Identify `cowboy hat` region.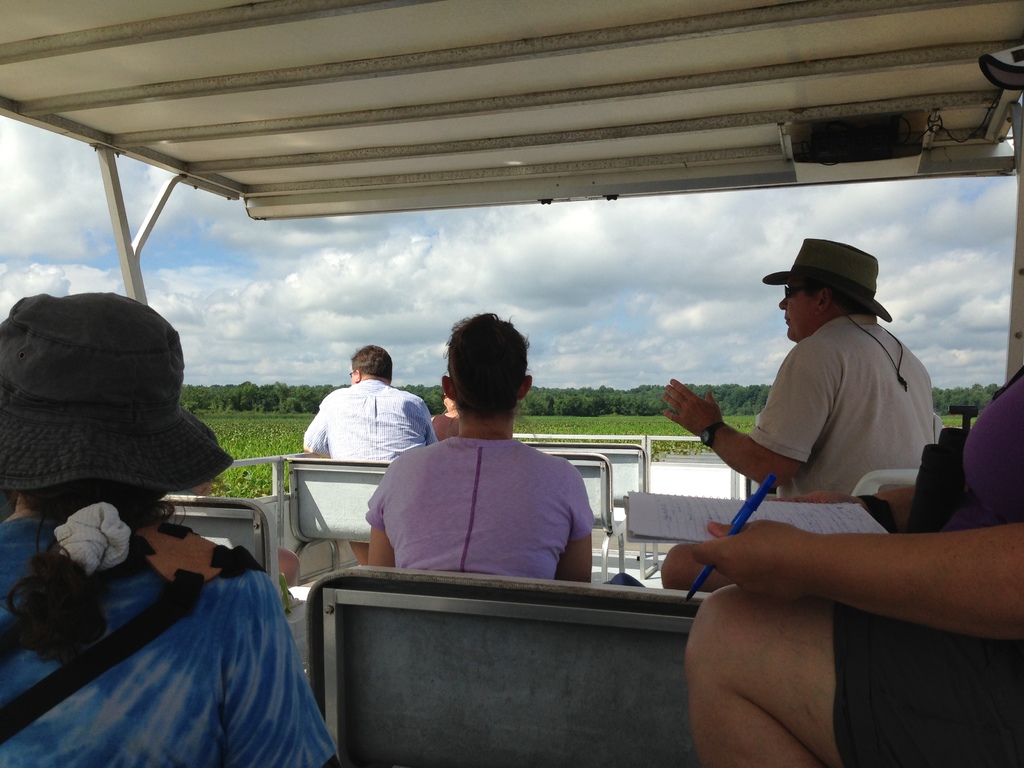
Region: (763, 234, 883, 321).
